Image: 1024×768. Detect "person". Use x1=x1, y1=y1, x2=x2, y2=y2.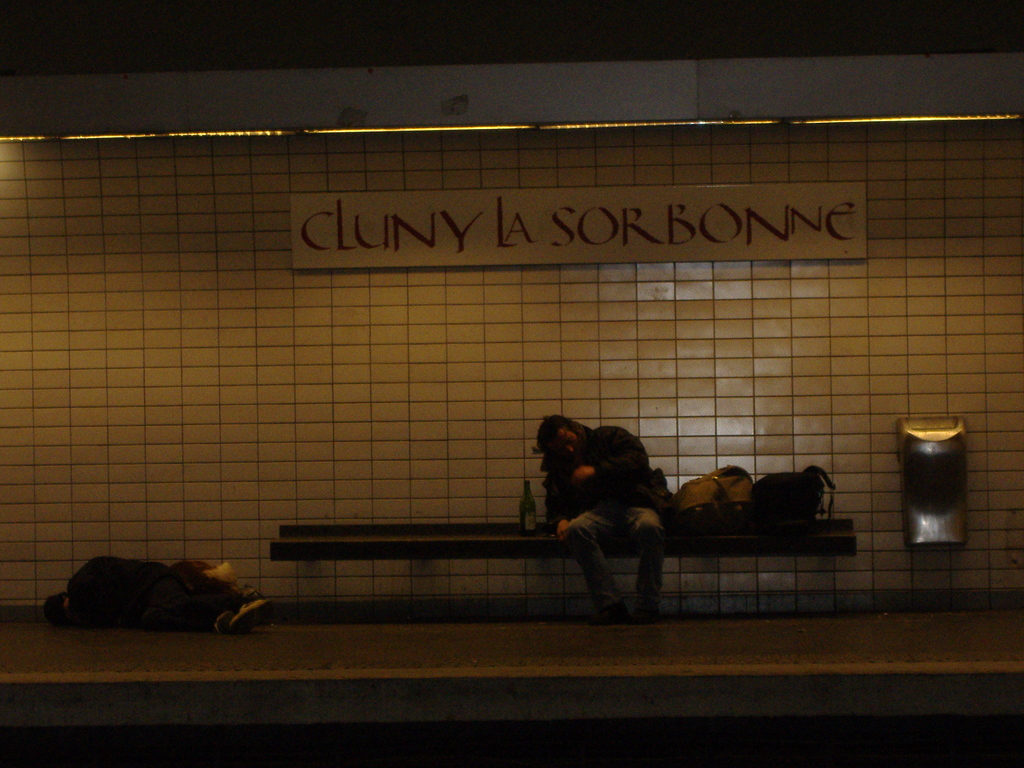
x1=40, y1=558, x2=268, y2=639.
